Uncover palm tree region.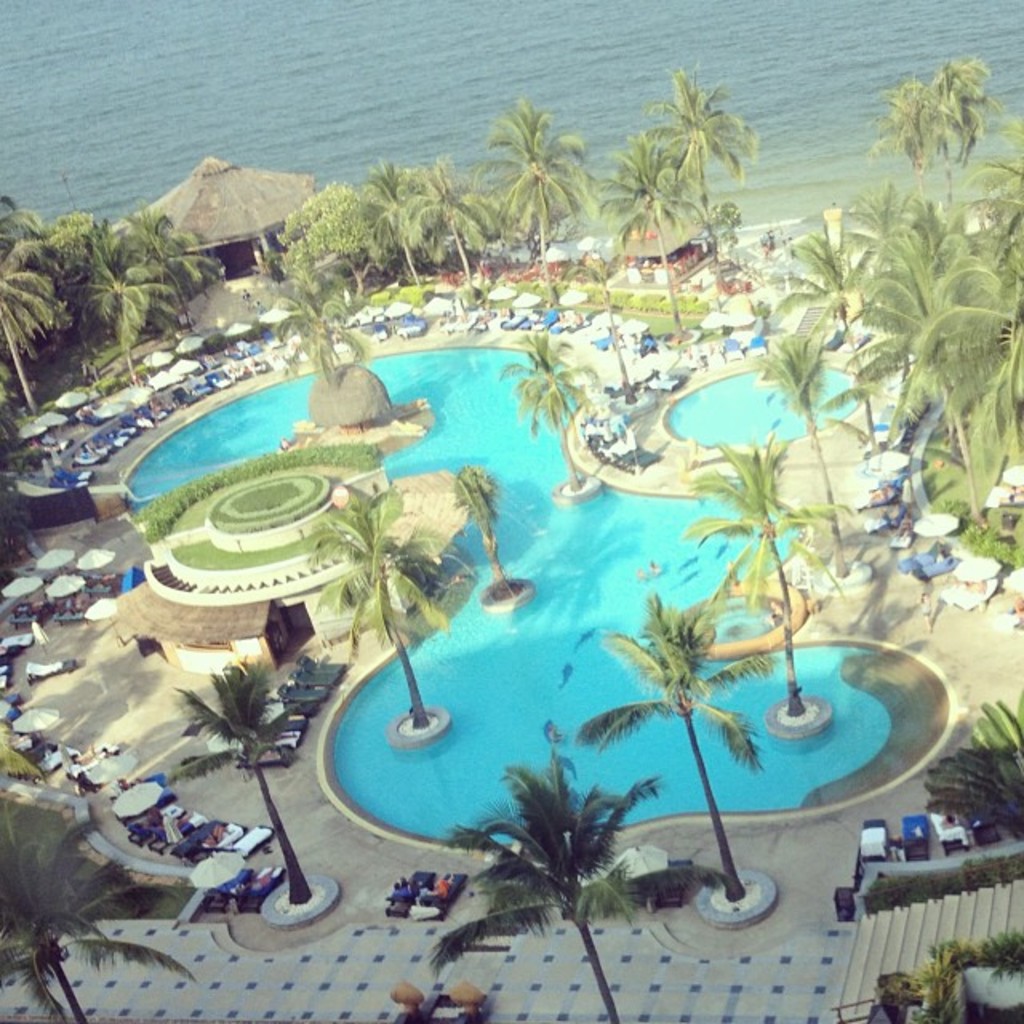
Uncovered: crop(598, 122, 707, 346).
